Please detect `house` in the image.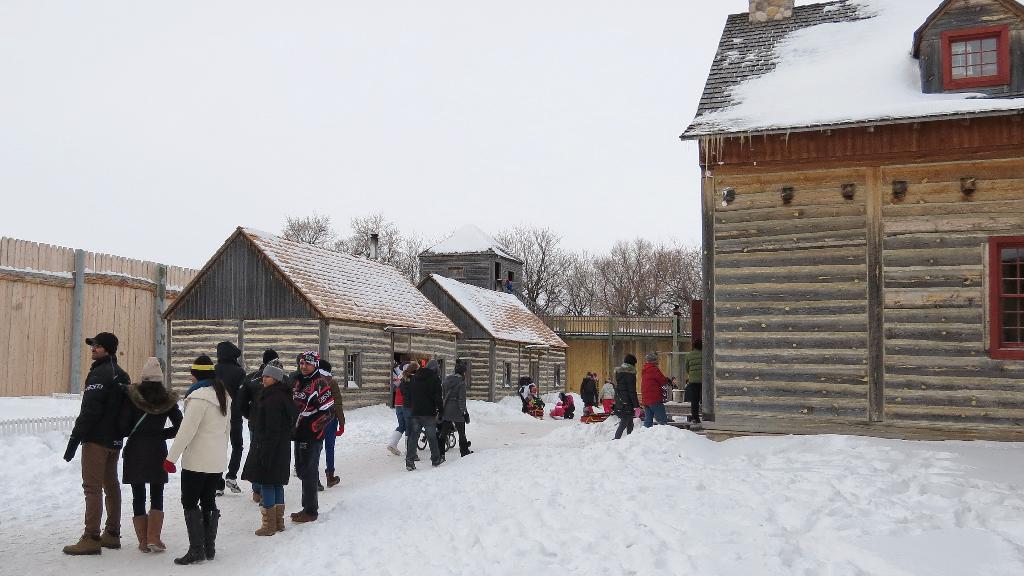
[641, 0, 1023, 448].
